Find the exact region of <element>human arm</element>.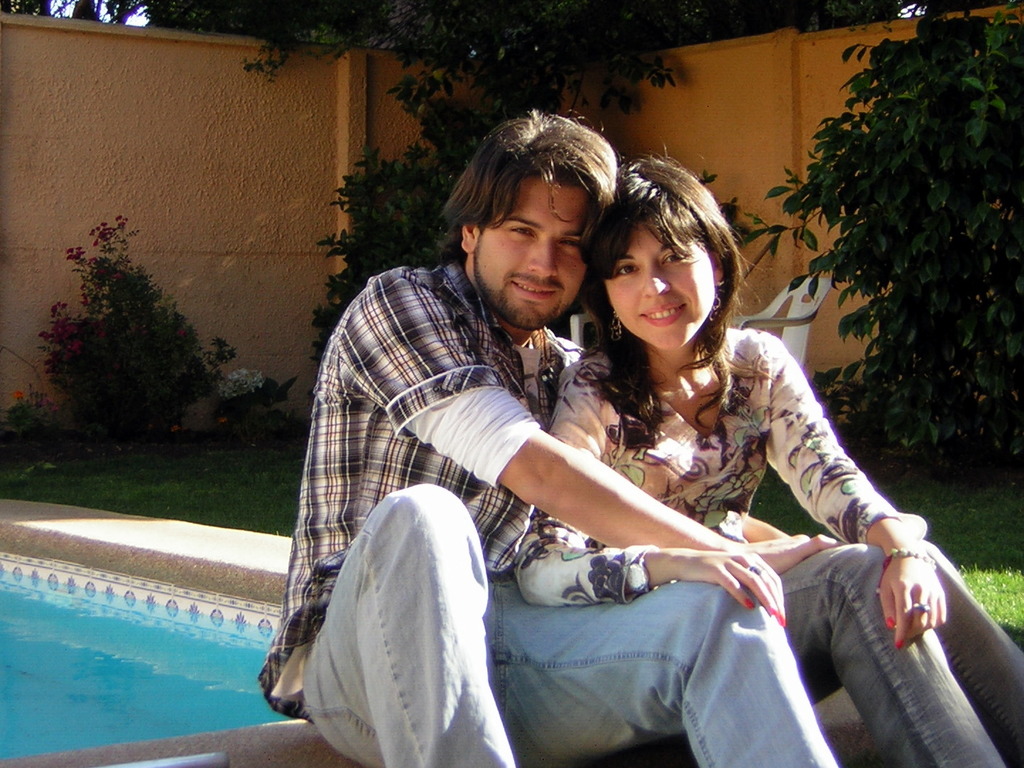
Exact region: (717,509,788,547).
